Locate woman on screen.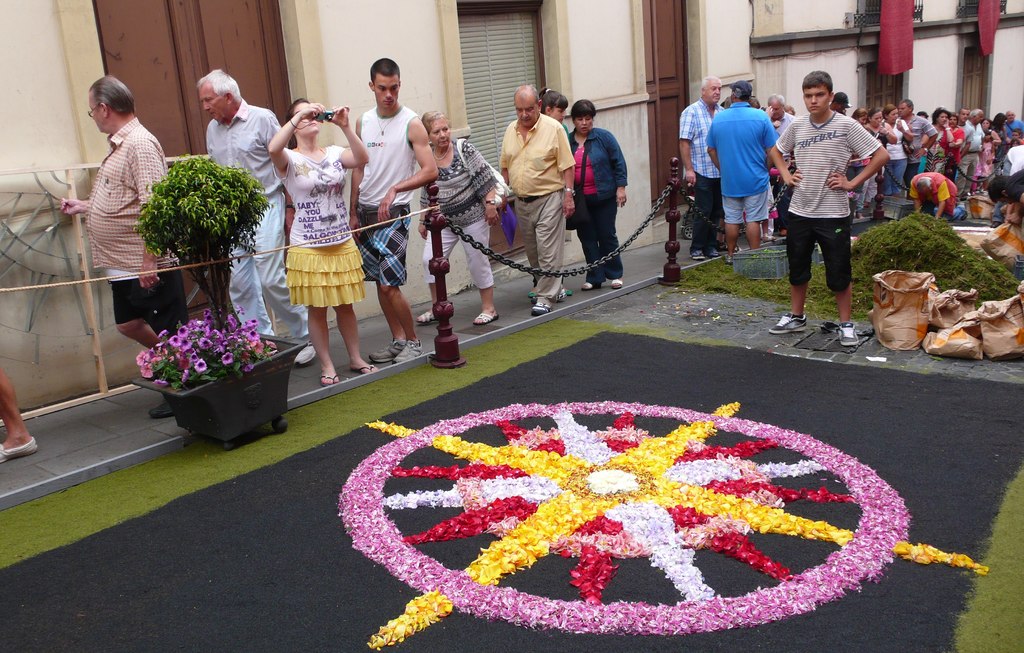
On screen at x1=926, y1=104, x2=954, y2=172.
